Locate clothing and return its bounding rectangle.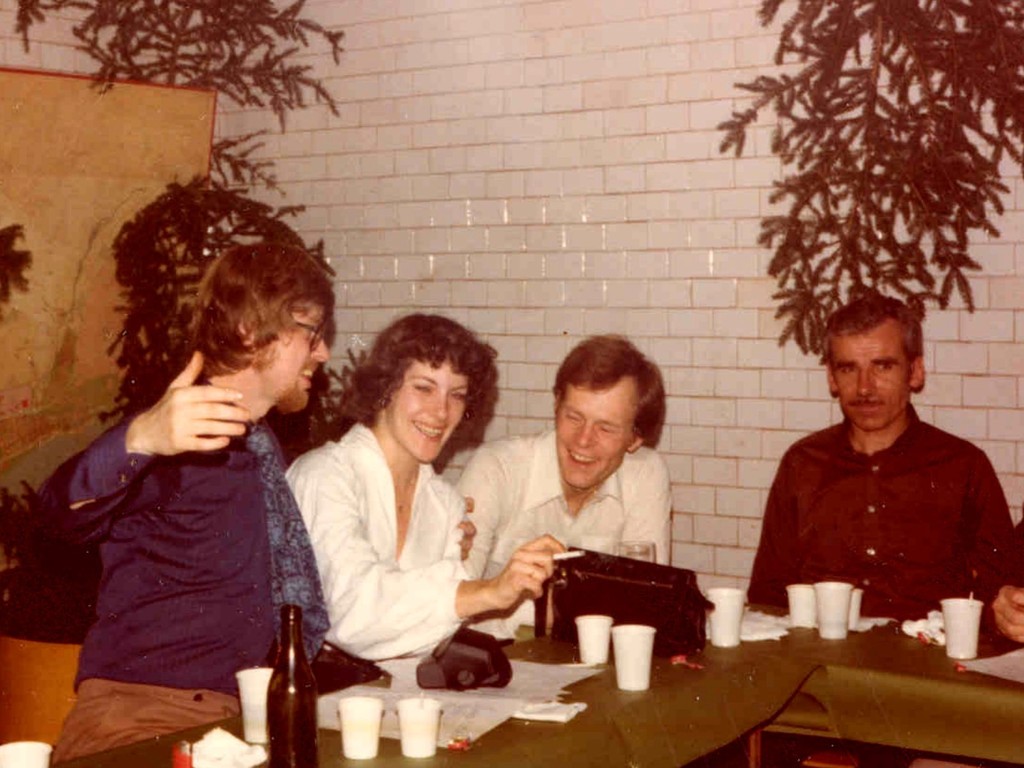
bbox=(742, 407, 1017, 627).
